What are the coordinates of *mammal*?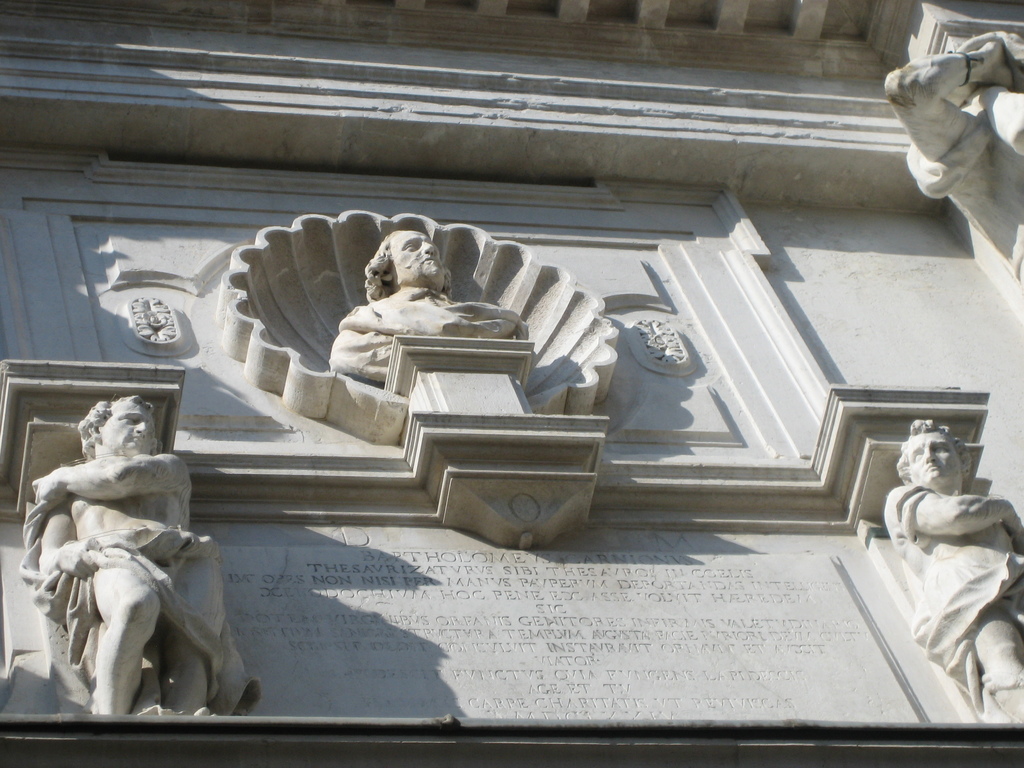
box(326, 228, 526, 388).
